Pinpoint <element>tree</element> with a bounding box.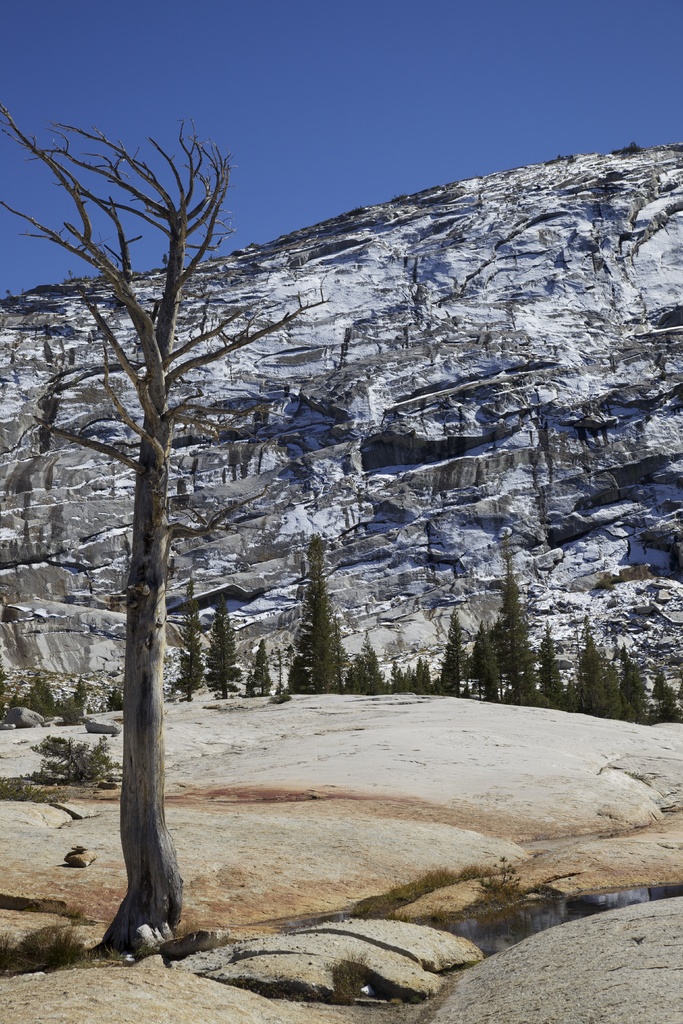
(left=577, top=620, right=602, bottom=712).
